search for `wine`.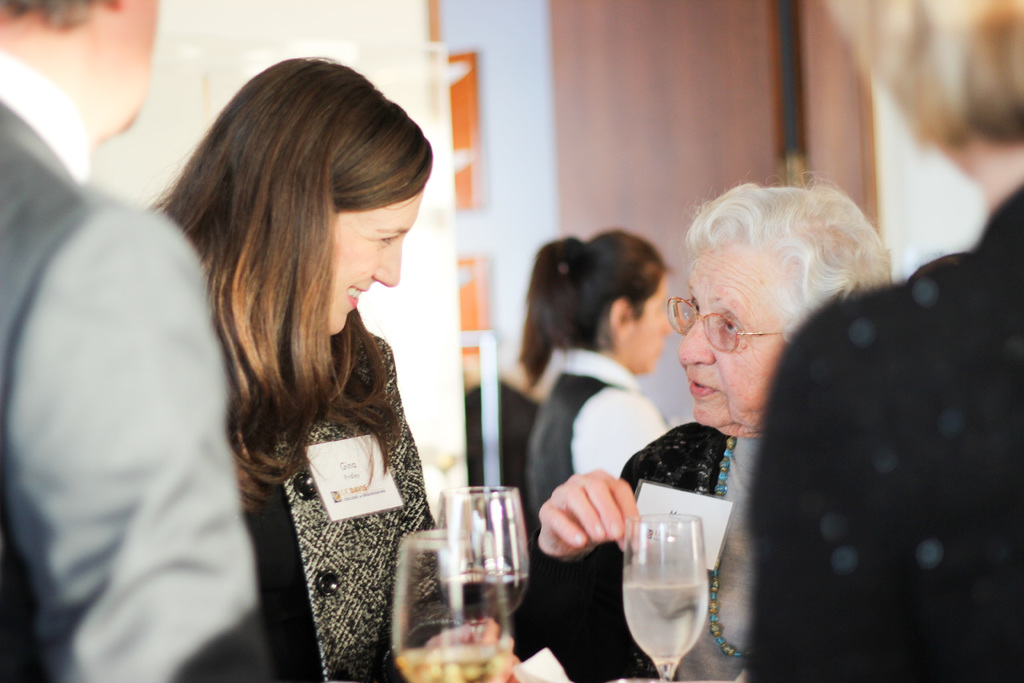
Found at (left=434, top=559, right=534, bottom=630).
